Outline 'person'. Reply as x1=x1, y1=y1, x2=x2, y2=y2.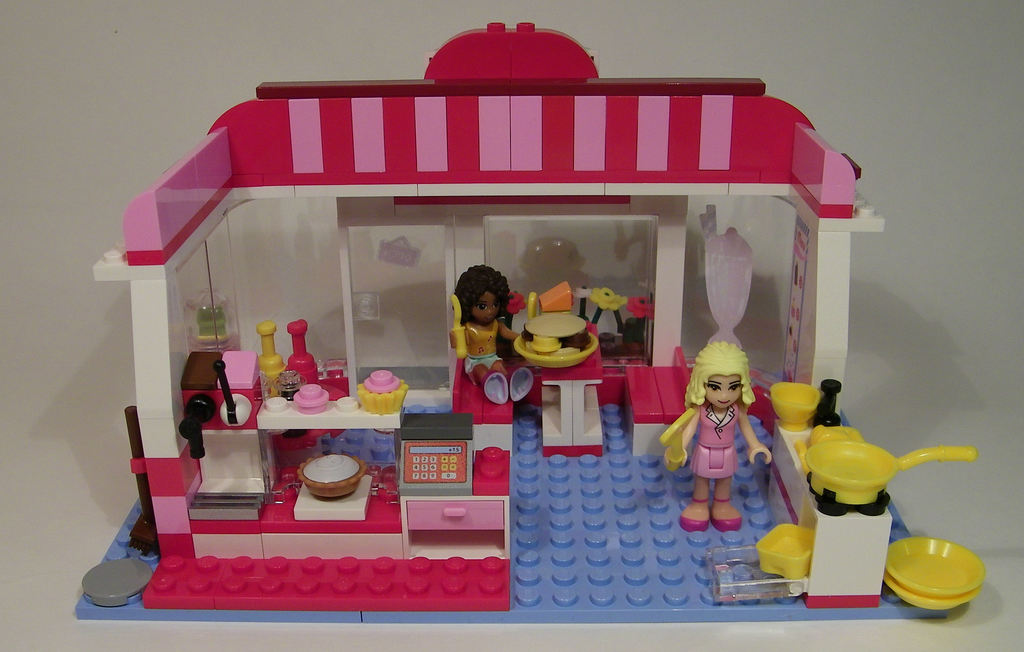
x1=661, y1=321, x2=763, y2=543.
